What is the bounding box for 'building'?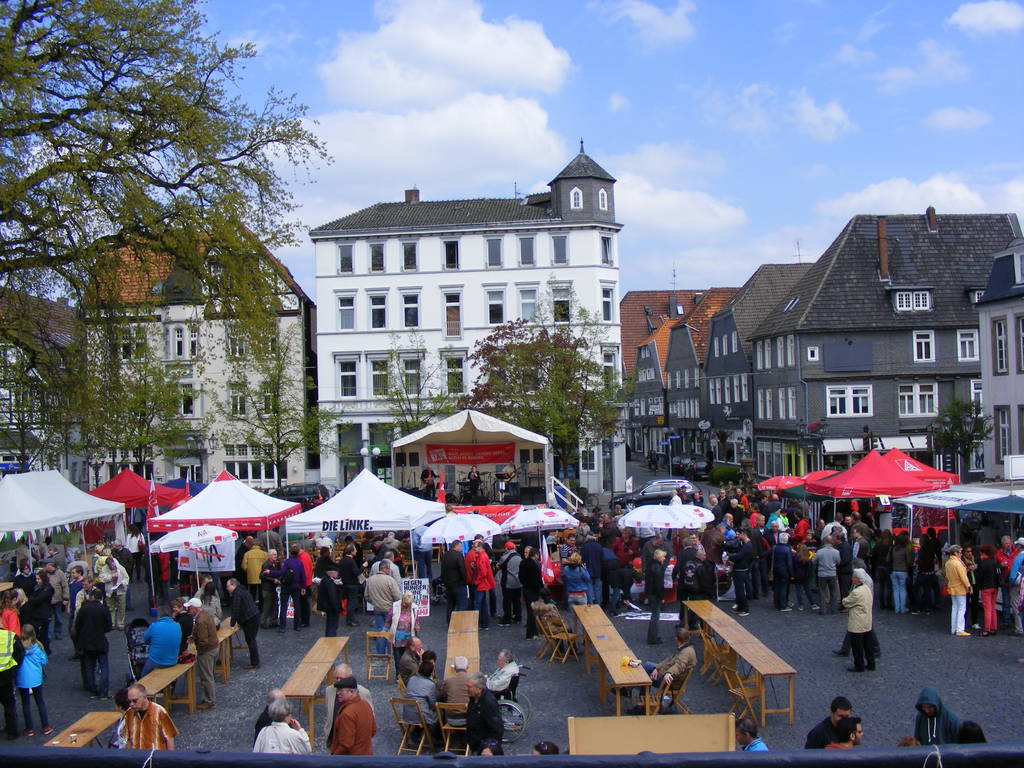
{"left": 975, "top": 244, "right": 1023, "bottom": 479}.
